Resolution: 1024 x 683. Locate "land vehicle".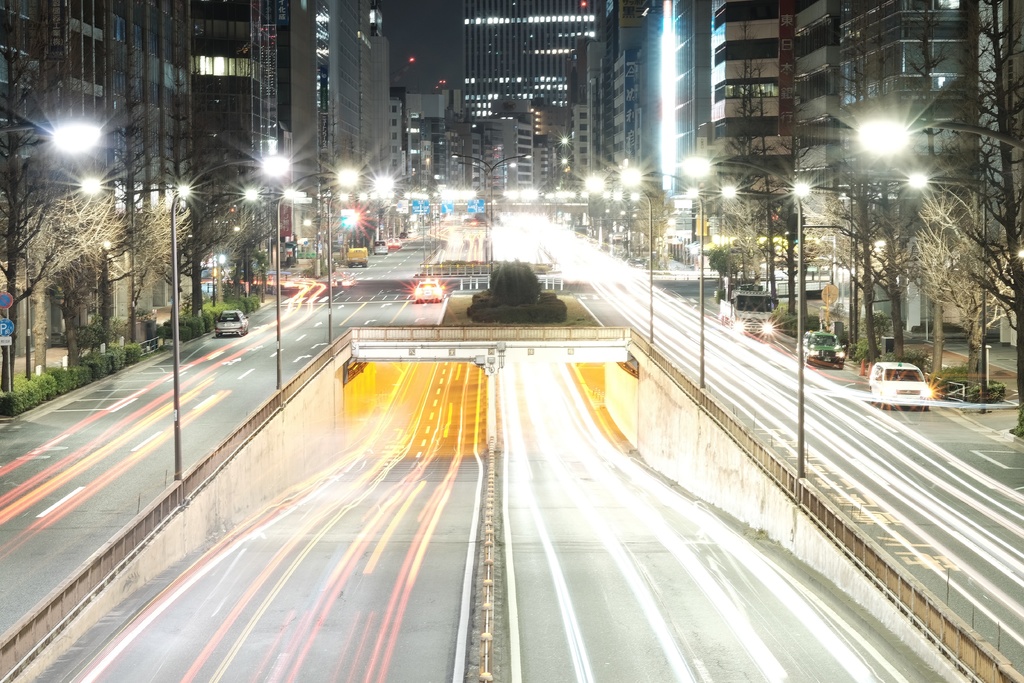
{"left": 721, "top": 290, "right": 778, "bottom": 331}.
